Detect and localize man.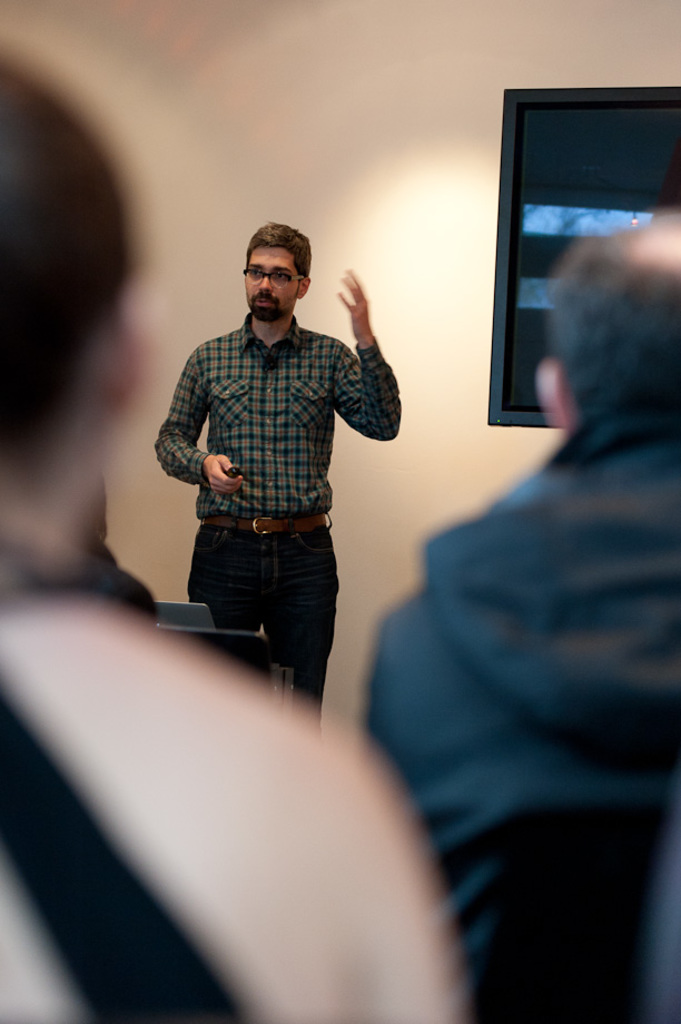
Localized at bbox=[2, 56, 467, 1023].
